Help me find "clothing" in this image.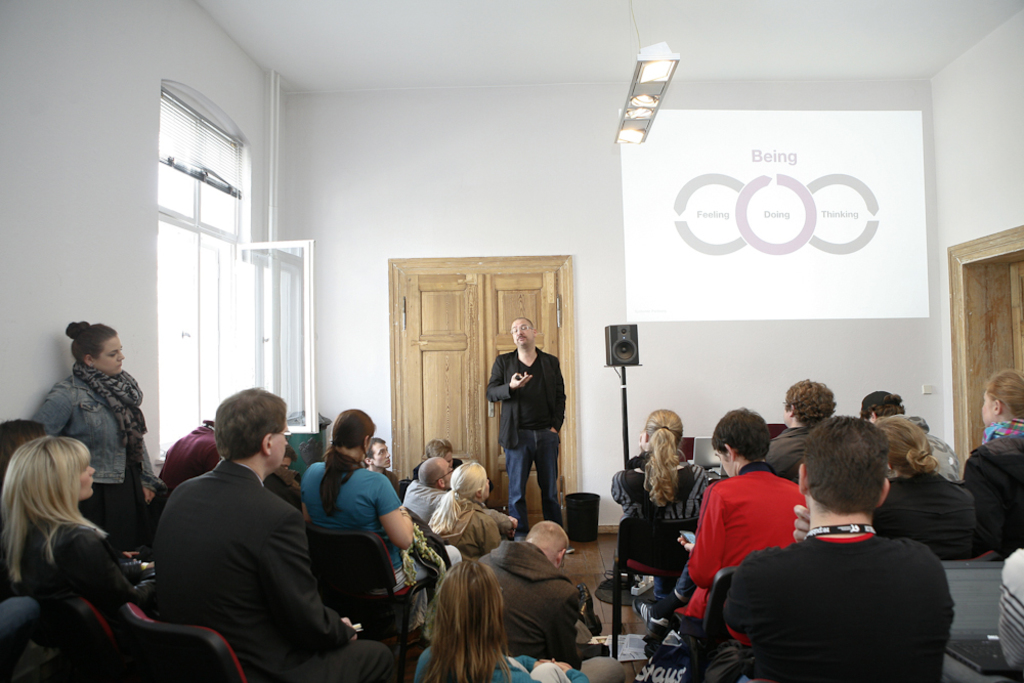
Found it: box(486, 342, 567, 538).
